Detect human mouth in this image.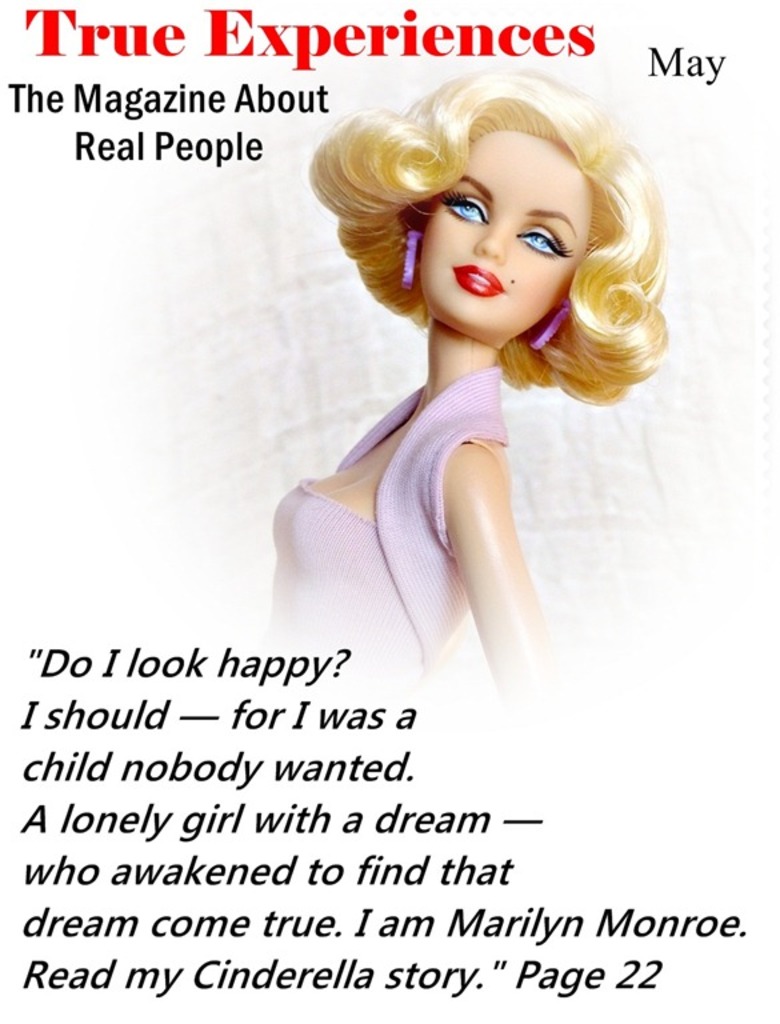
Detection: (left=453, top=265, right=500, bottom=292).
